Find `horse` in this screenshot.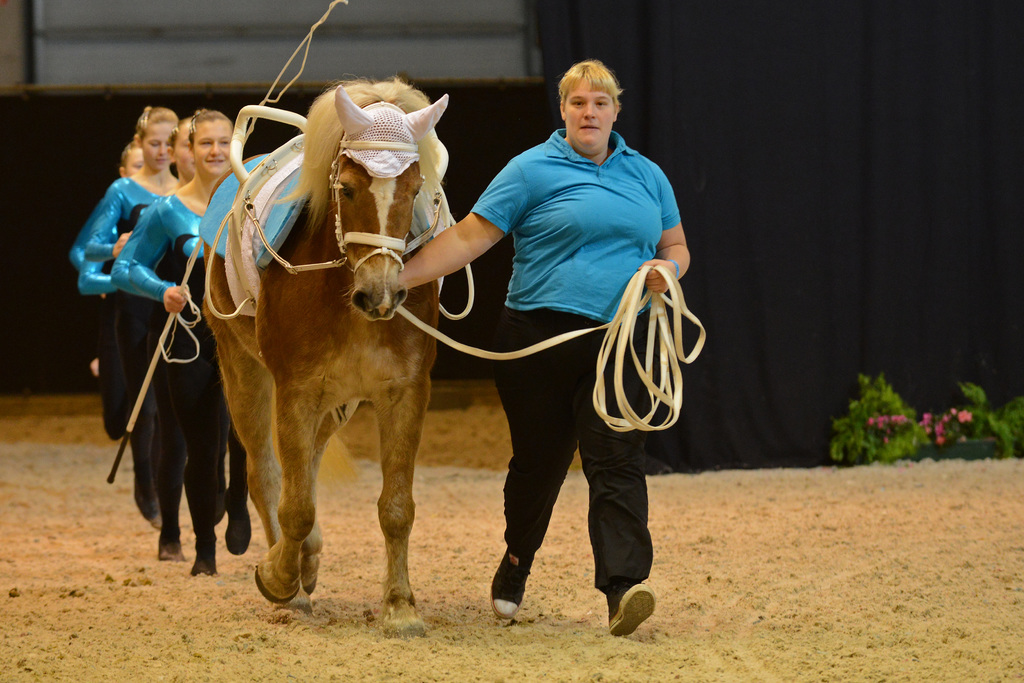
The bounding box for `horse` is {"x1": 195, "y1": 71, "x2": 448, "y2": 648}.
